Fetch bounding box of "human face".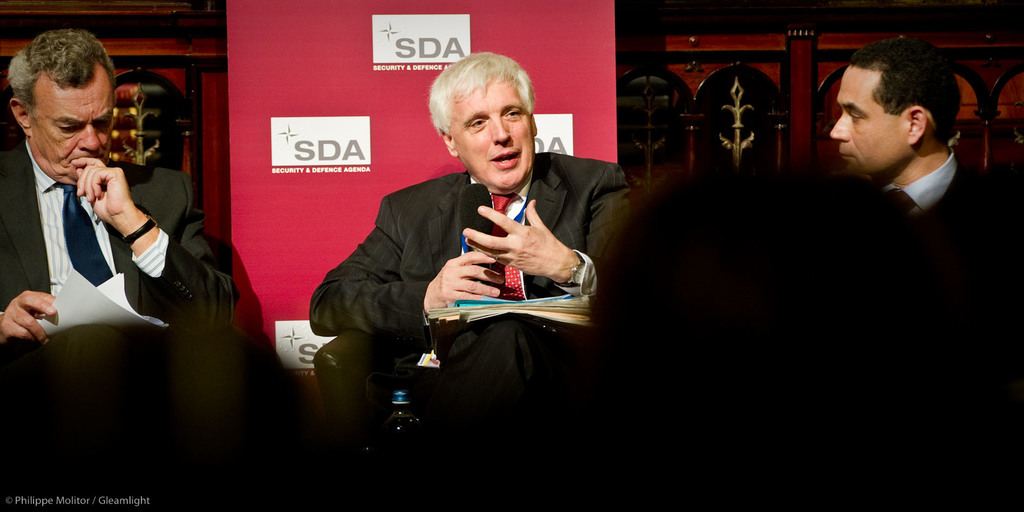
Bbox: 449 85 536 189.
